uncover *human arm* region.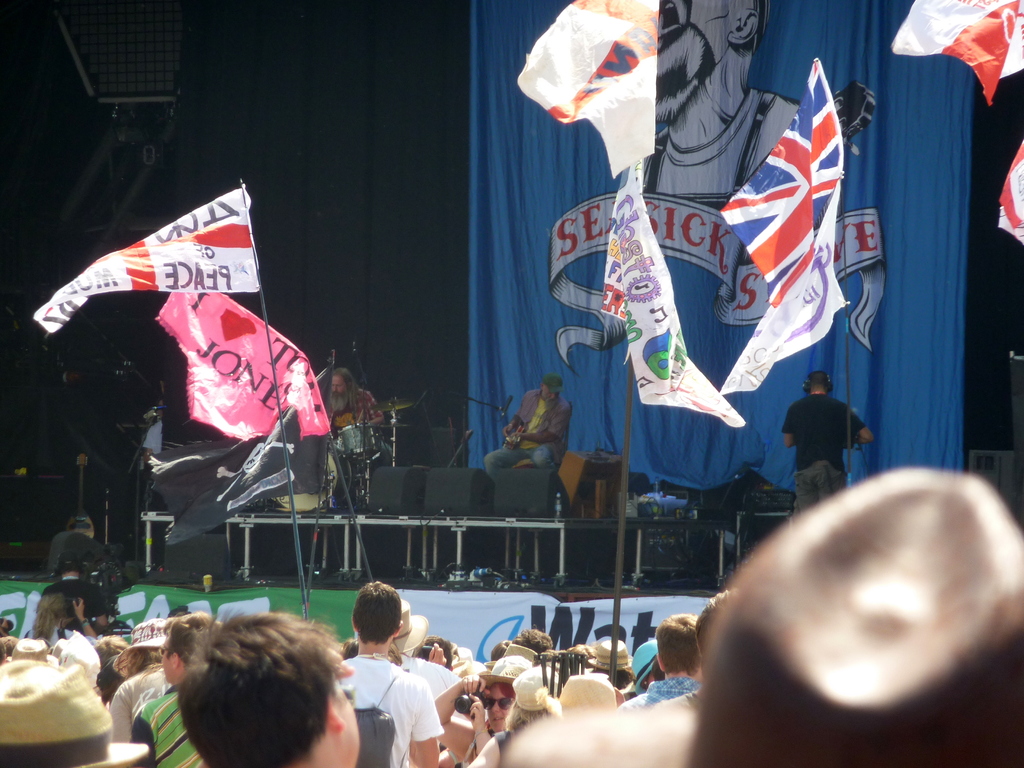
Uncovered: box(109, 682, 134, 744).
